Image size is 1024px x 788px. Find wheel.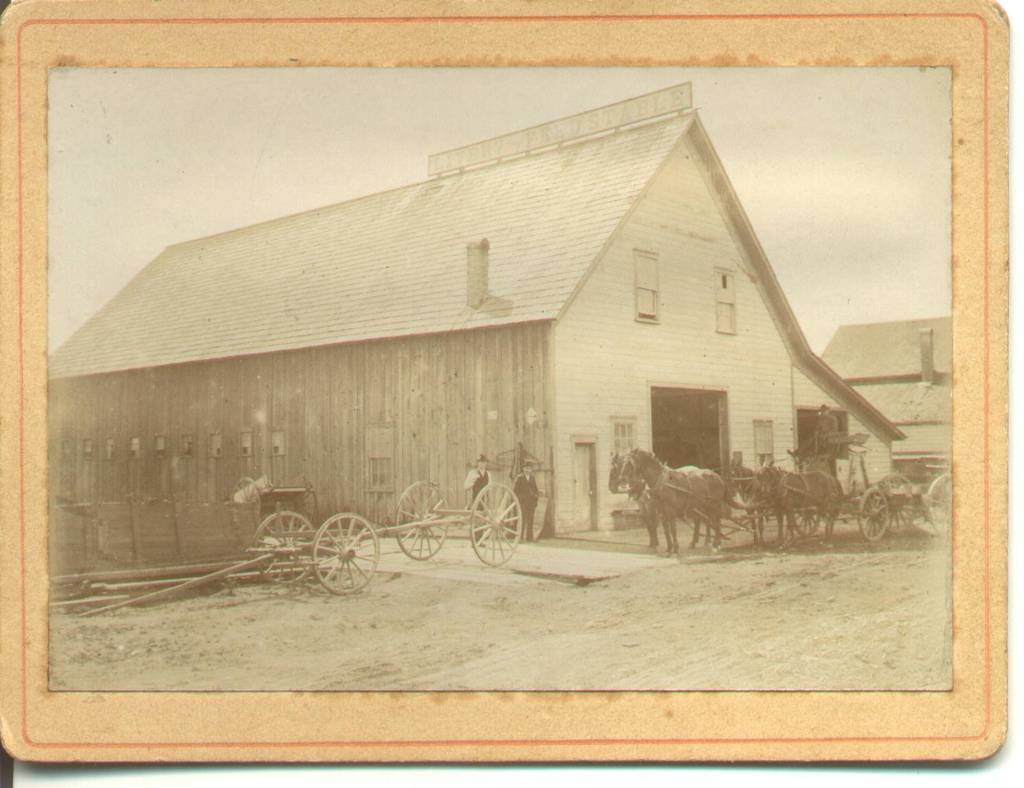
BBox(391, 478, 448, 558).
